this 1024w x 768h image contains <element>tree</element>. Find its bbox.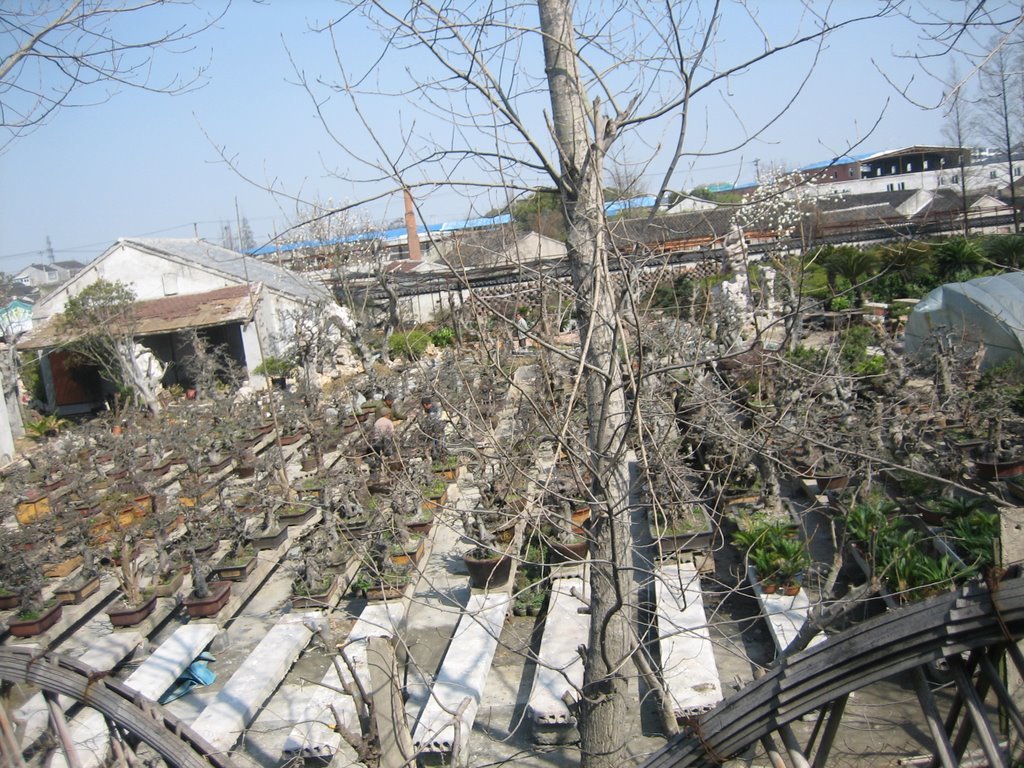
(left=961, top=31, right=1023, bottom=226).
